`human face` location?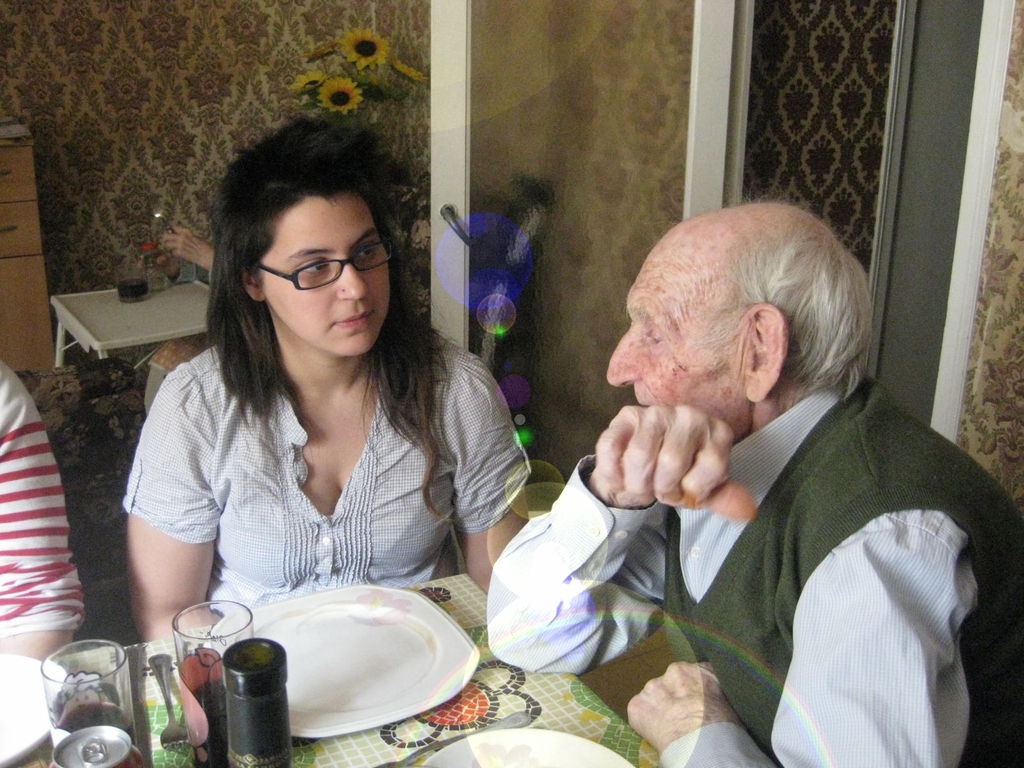
bbox=(598, 239, 750, 447)
